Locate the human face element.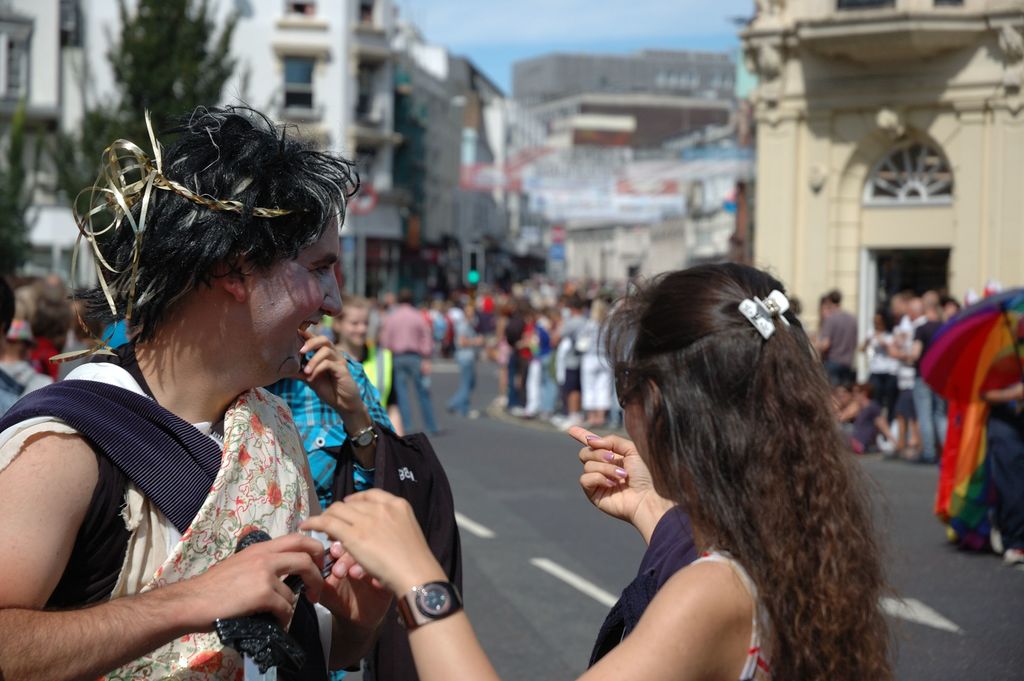
Element bbox: pyautogui.locateOnScreen(231, 209, 347, 377).
